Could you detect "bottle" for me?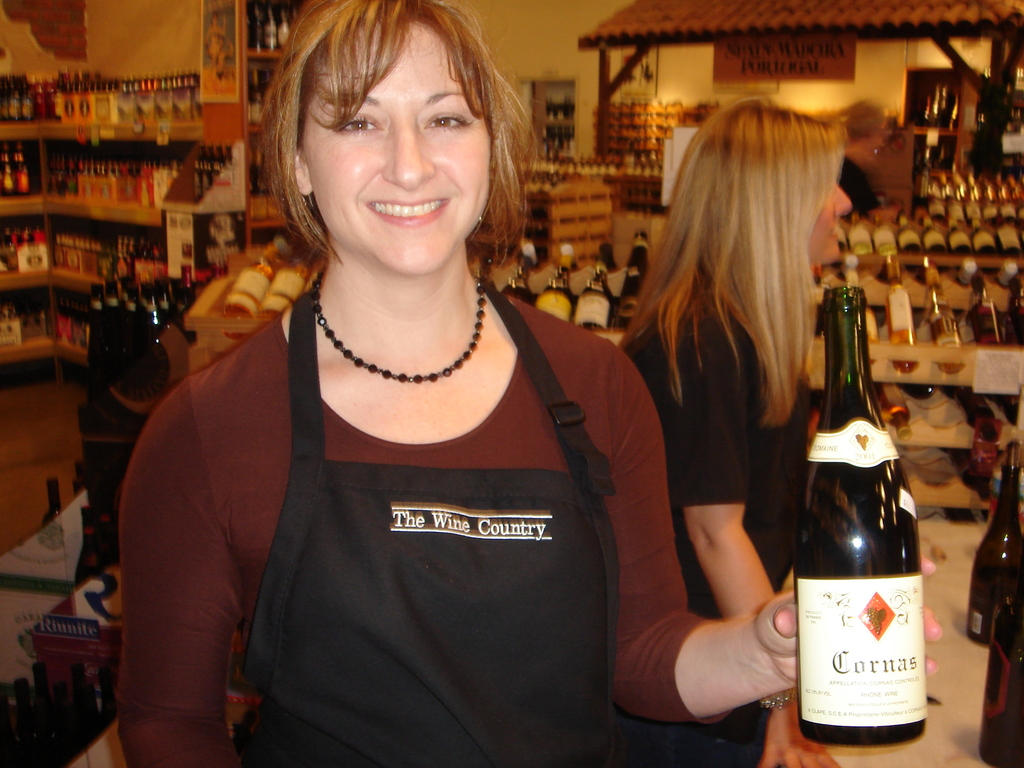
Detection result: {"left": 148, "top": 294, "right": 172, "bottom": 333}.
